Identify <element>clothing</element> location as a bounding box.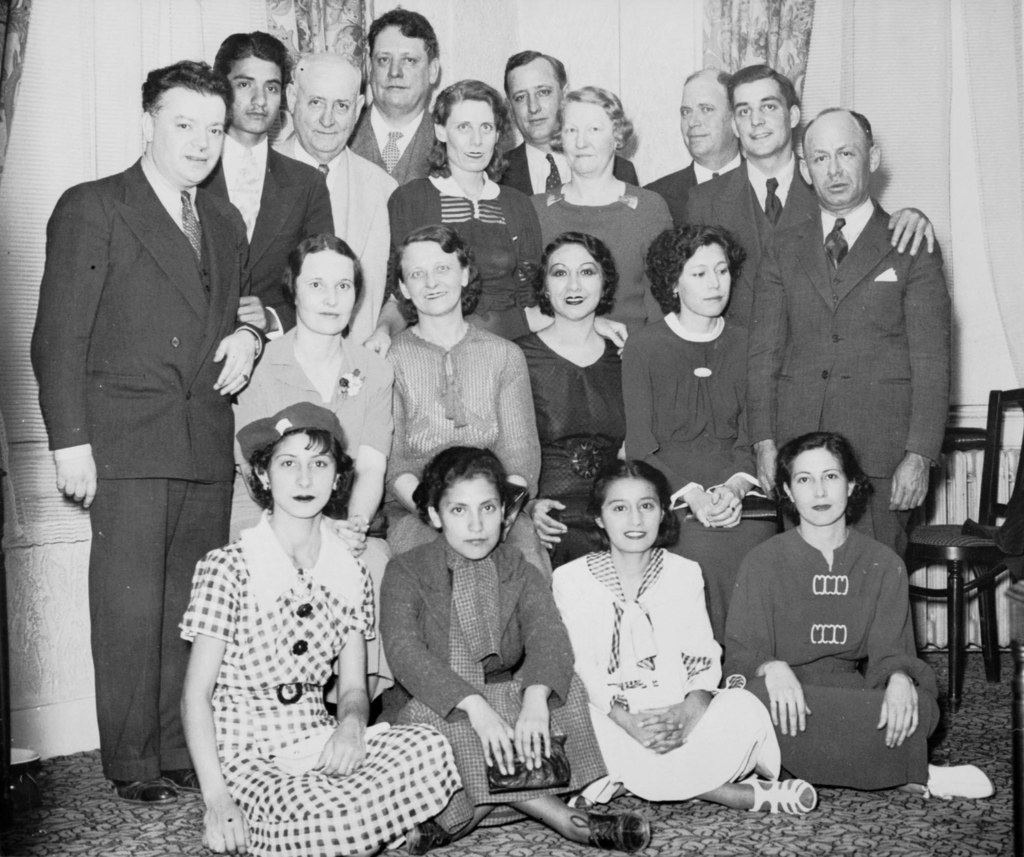
<box>622,303,775,634</box>.
